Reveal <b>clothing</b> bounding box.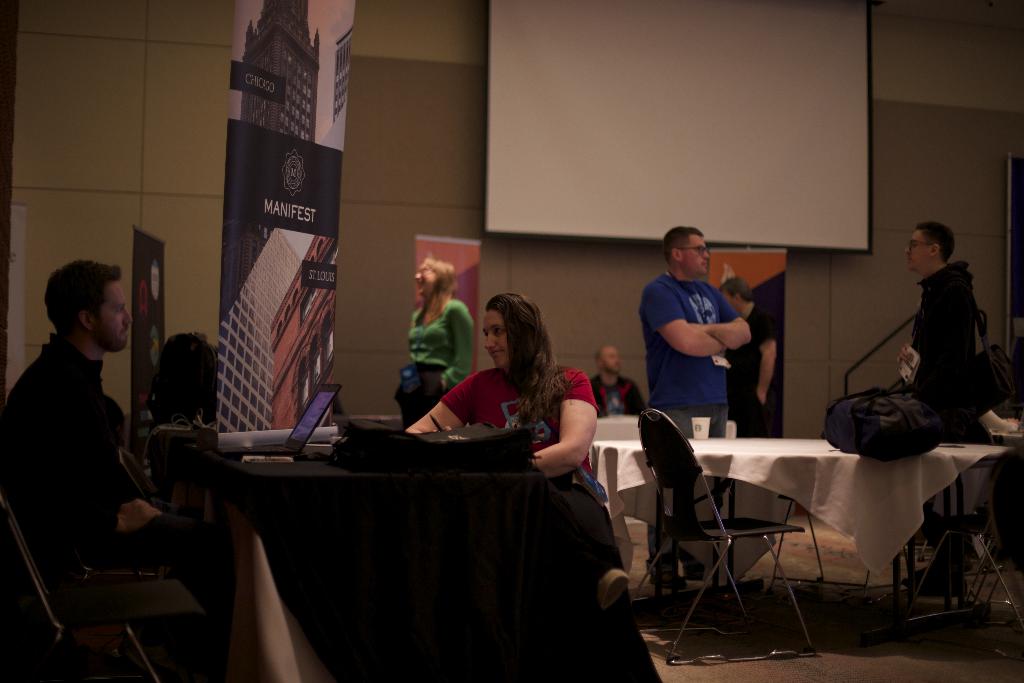
Revealed: (left=396, top=298, right=477, bottom=419).
